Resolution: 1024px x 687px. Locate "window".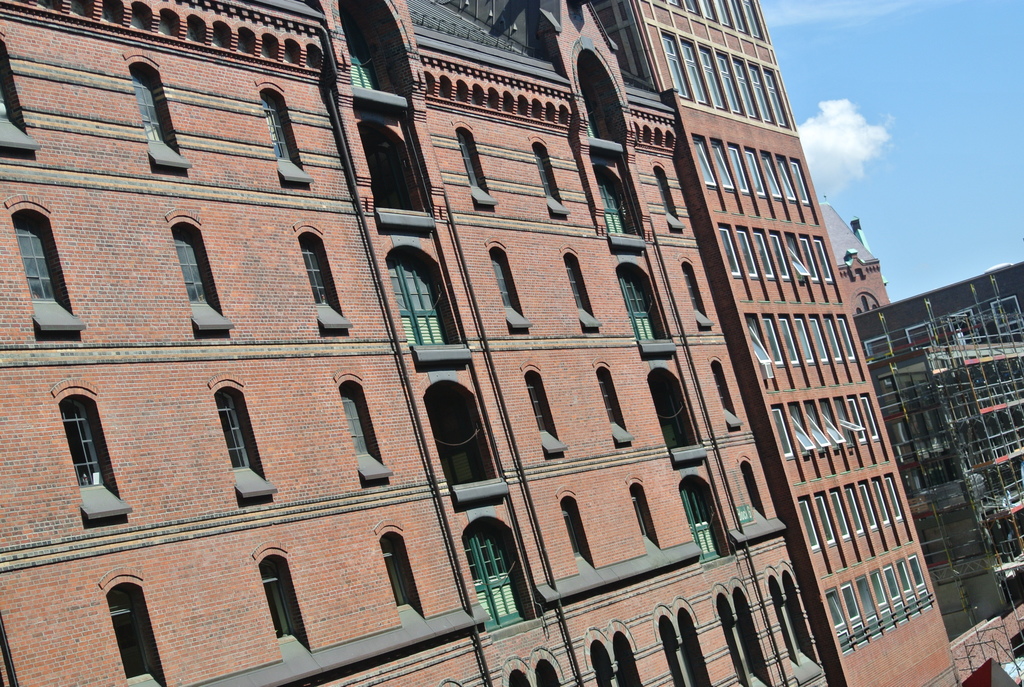
rect(630, 480, 659, 551).
